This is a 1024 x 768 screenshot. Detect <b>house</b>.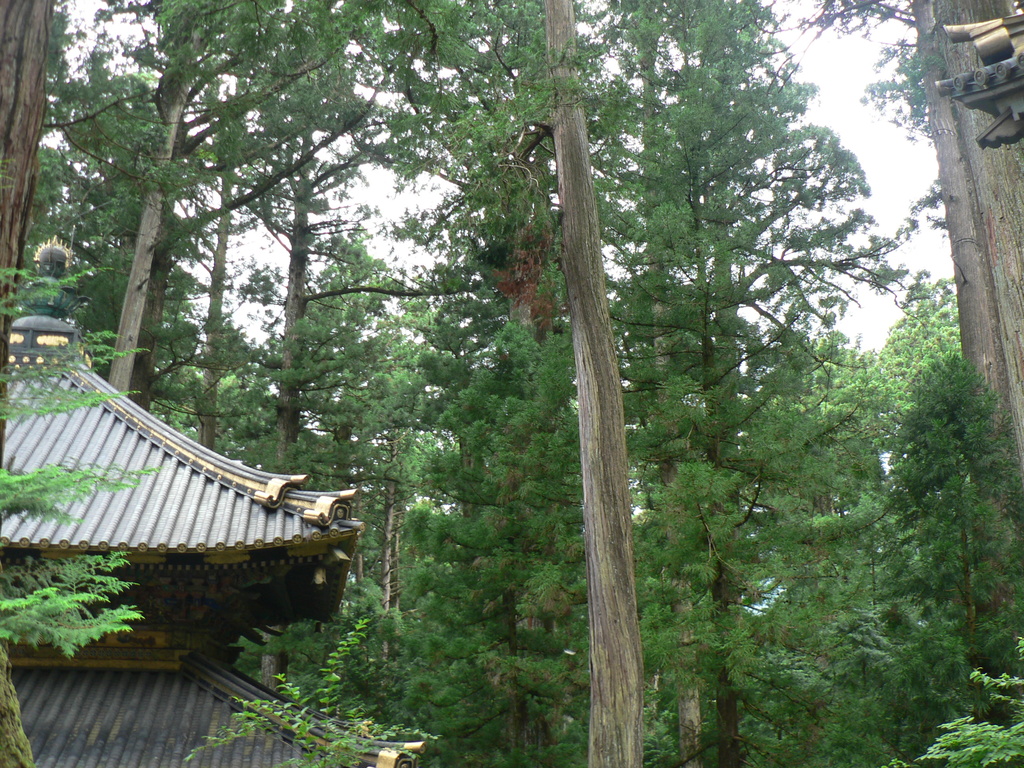
<bbox>7, 310, 360, 662</bbox>.
